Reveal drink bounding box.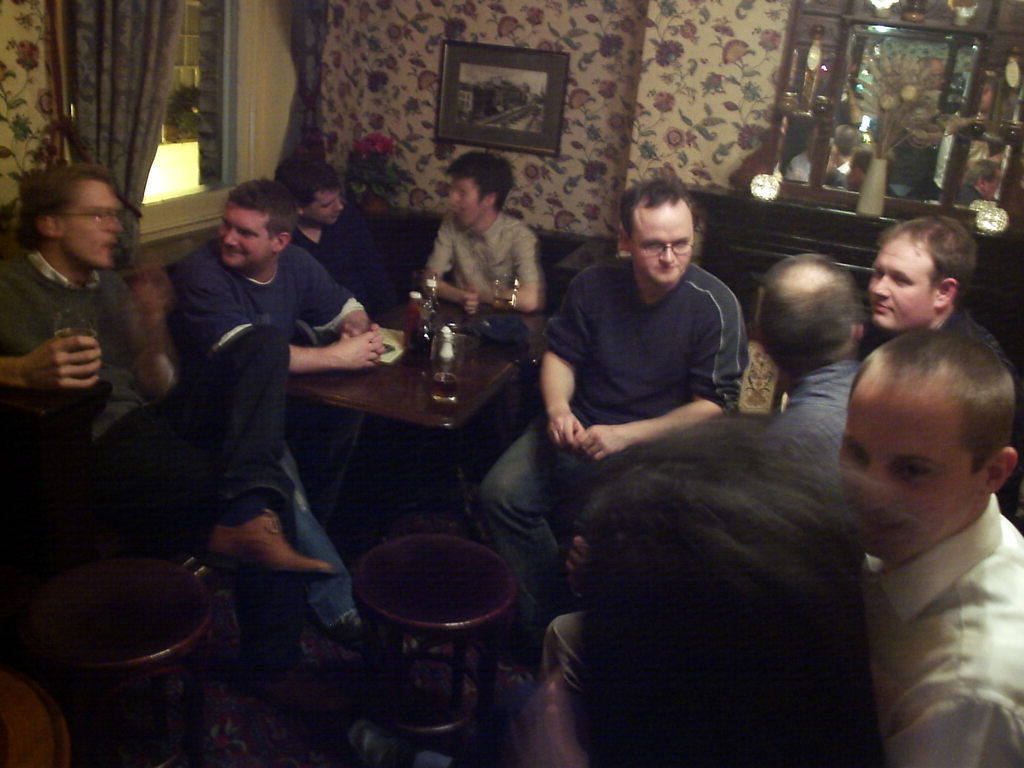
Revealed: 407 322 440 358.
